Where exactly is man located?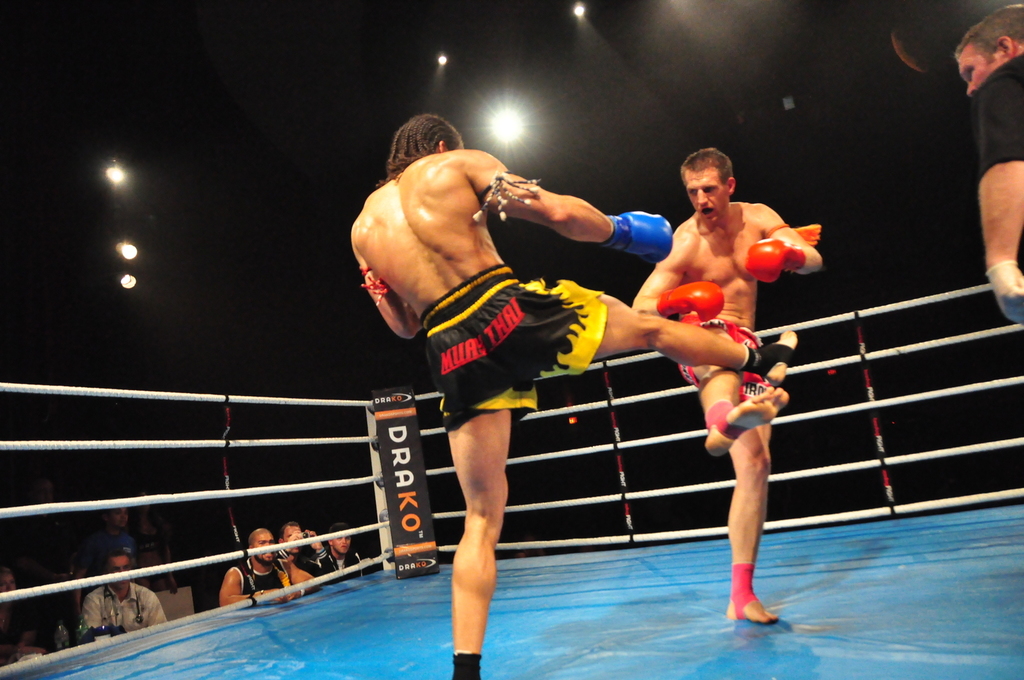
Its bounding box is box(954, 0, 1023, 323).
